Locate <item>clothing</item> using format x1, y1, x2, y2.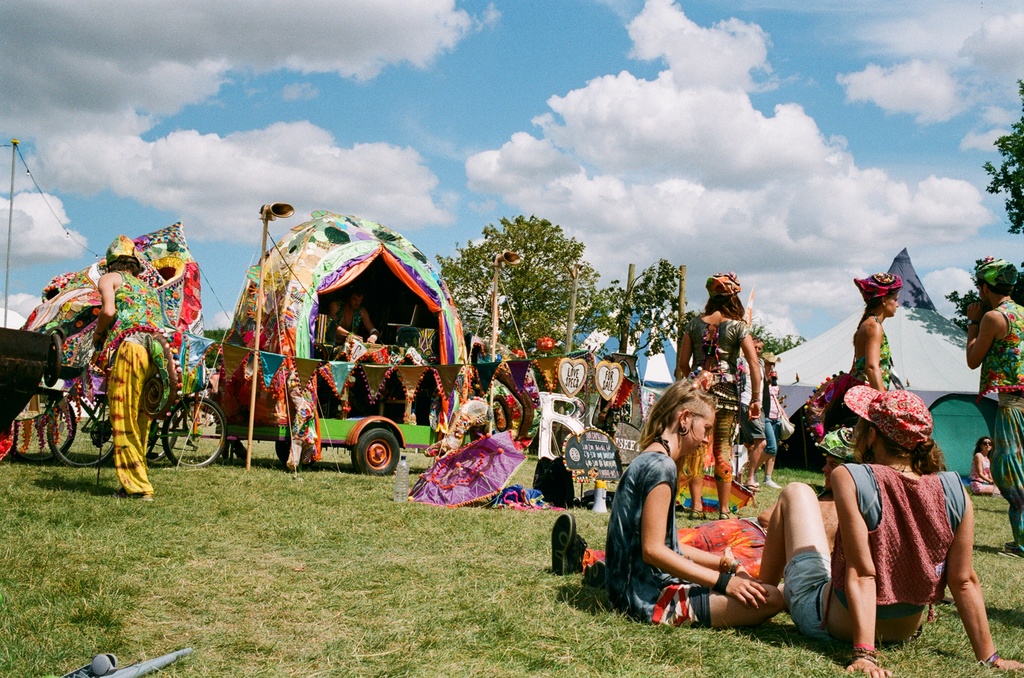
781, 464, 965, 643.
